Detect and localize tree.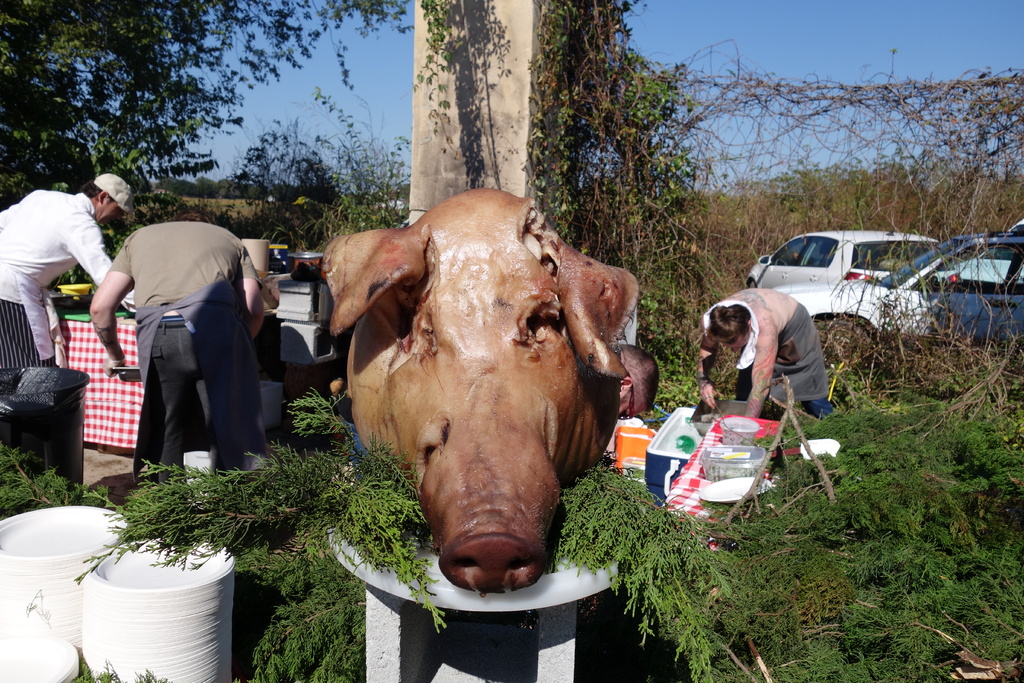
Localized at bbox=(0, 0, 399, 219).
